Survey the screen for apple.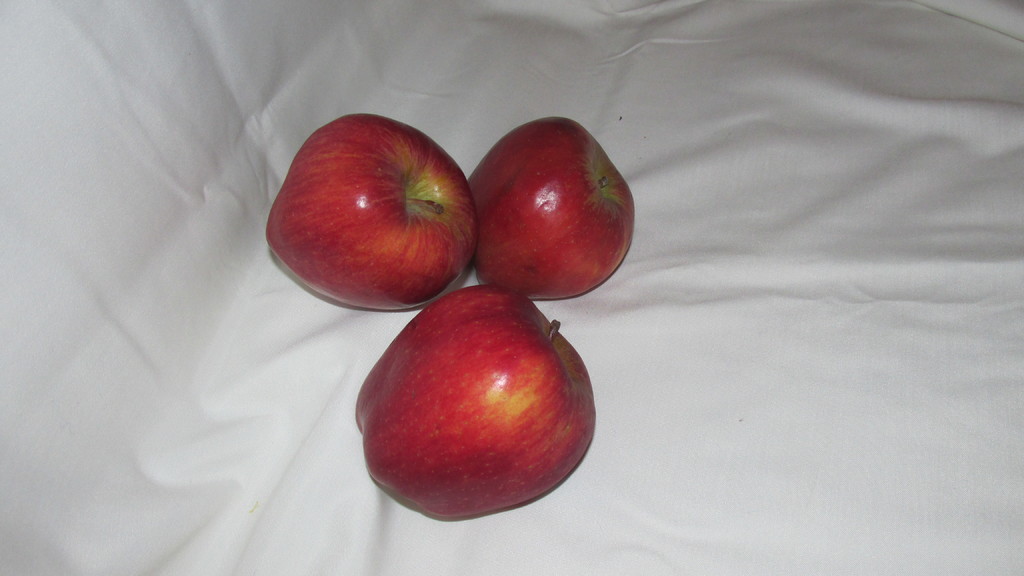
Survey found: l=262, t=113, r=481, b=313.
